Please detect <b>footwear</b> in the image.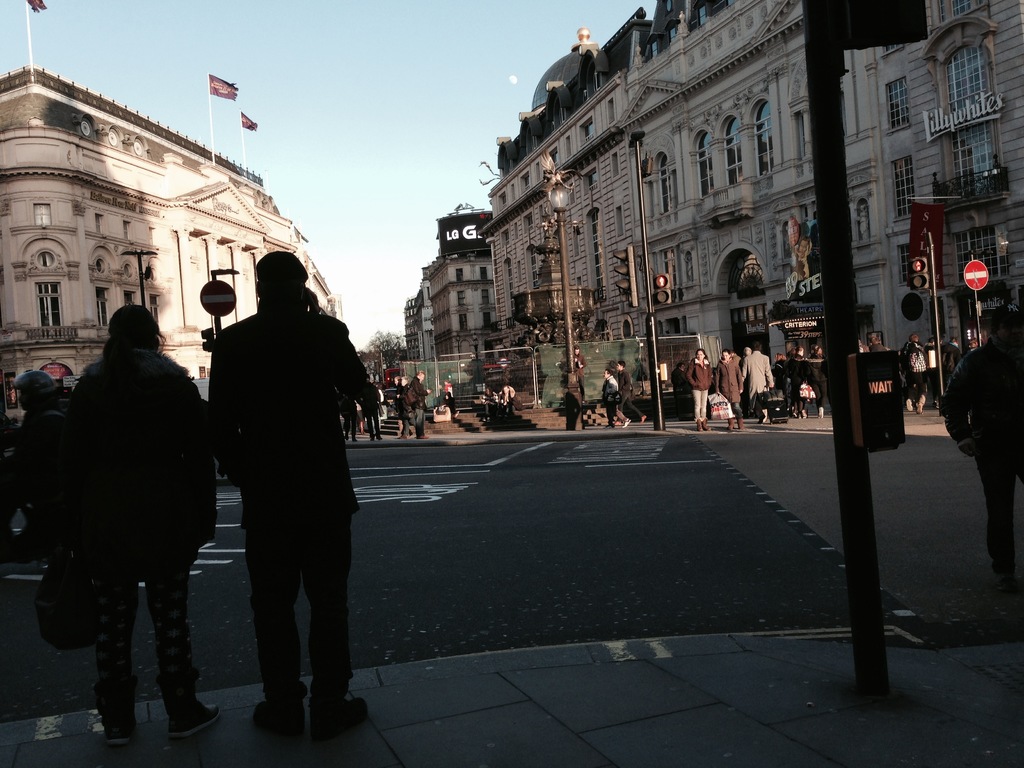
307/696/371/744.
